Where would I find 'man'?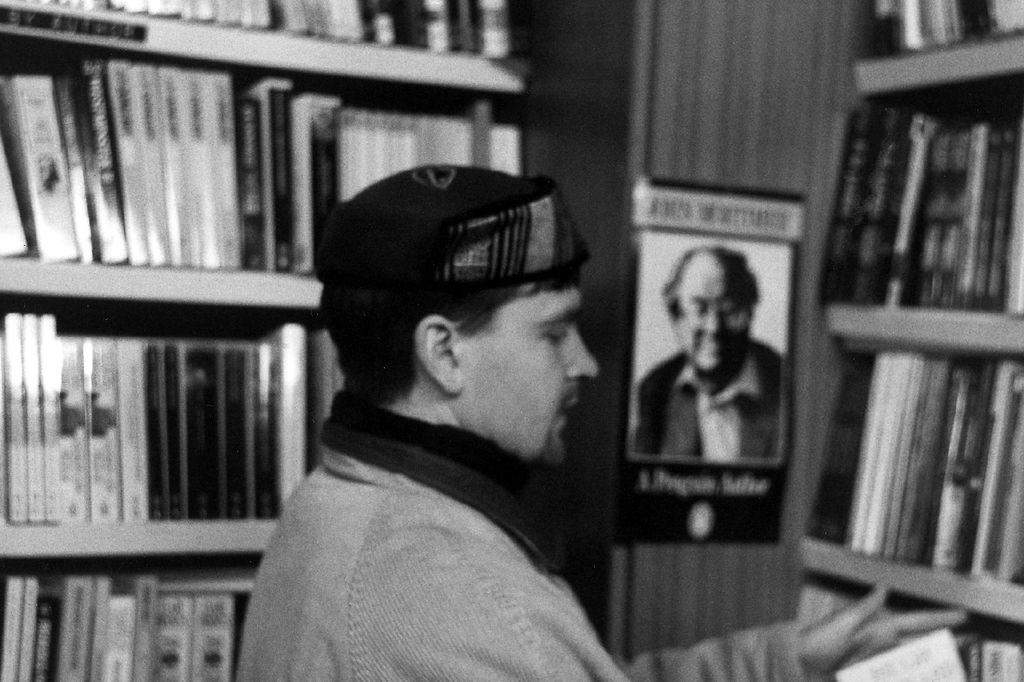
At pyautogui.locateOnScreen(237, 166, 974, 681).
